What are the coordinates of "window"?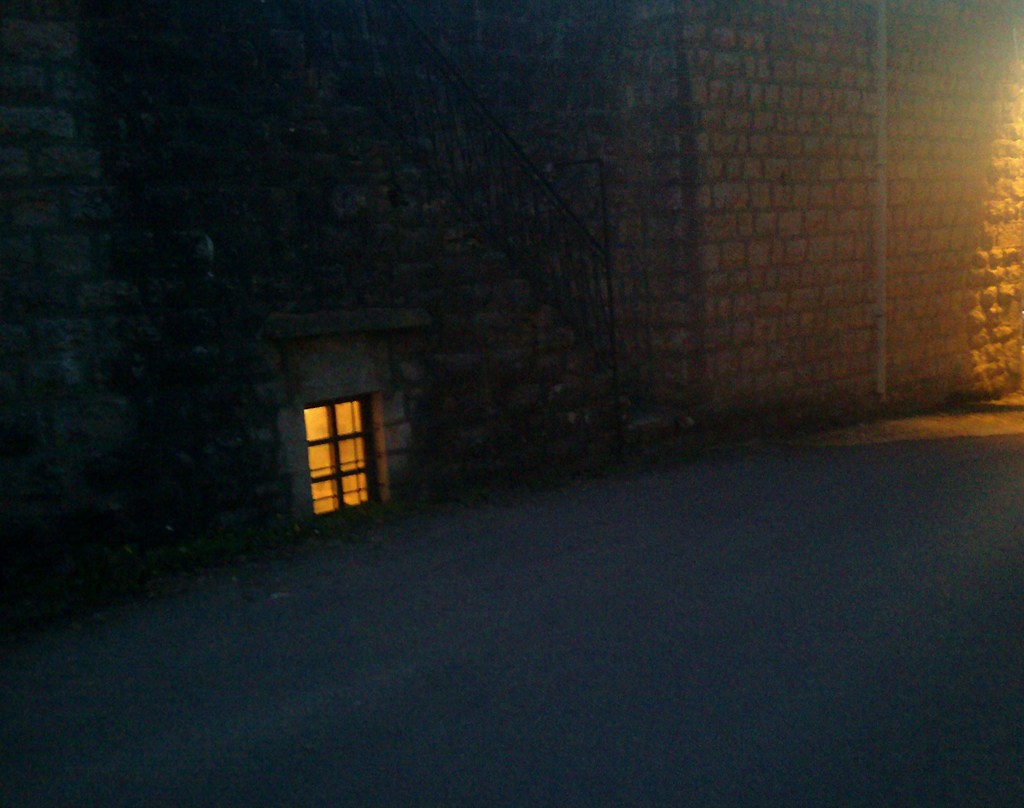
(x1=300, y1=384, x2=392, y2=508).
